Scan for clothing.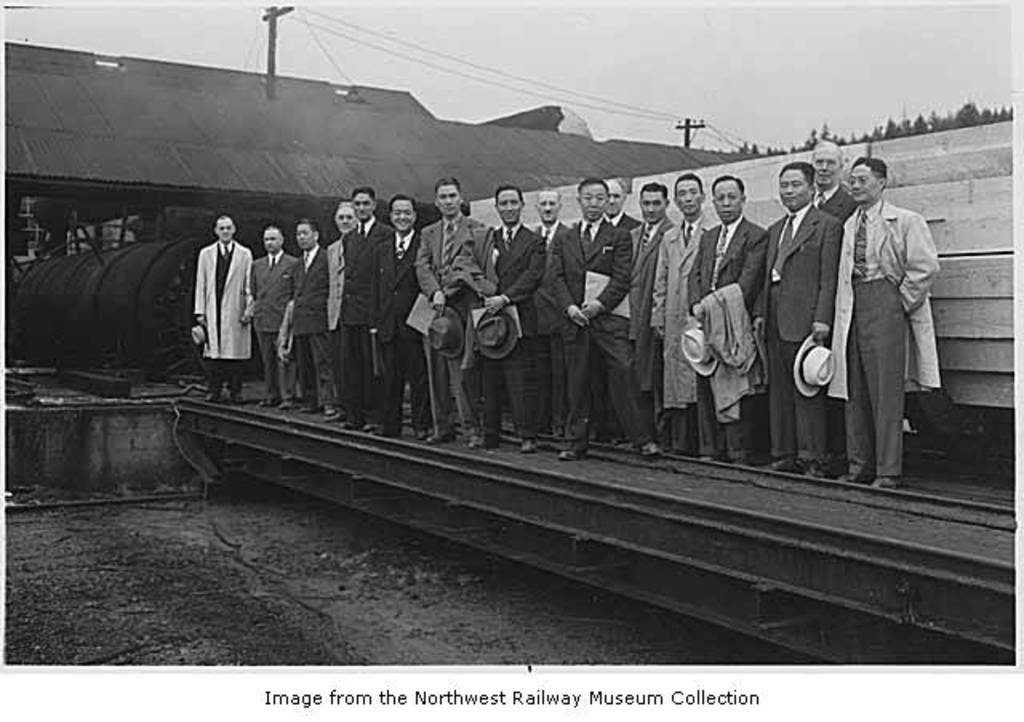
Scan result: bbox(256, 338, 278, 392).
